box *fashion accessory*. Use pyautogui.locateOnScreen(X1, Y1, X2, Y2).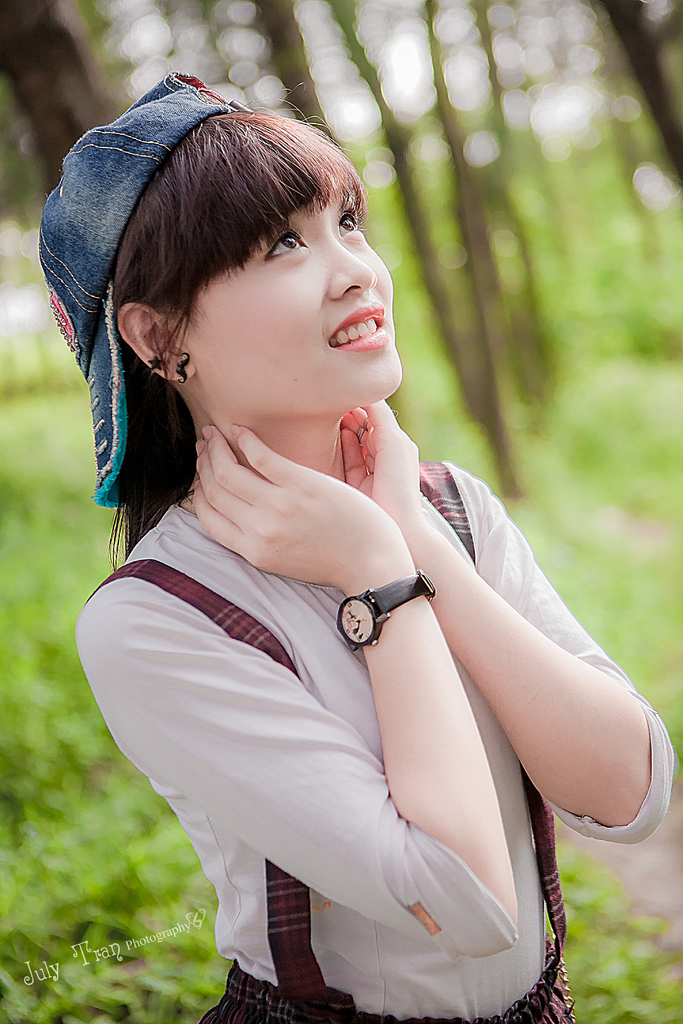
pyautogui.locateOnScreen(176, 351, 197, 383).
